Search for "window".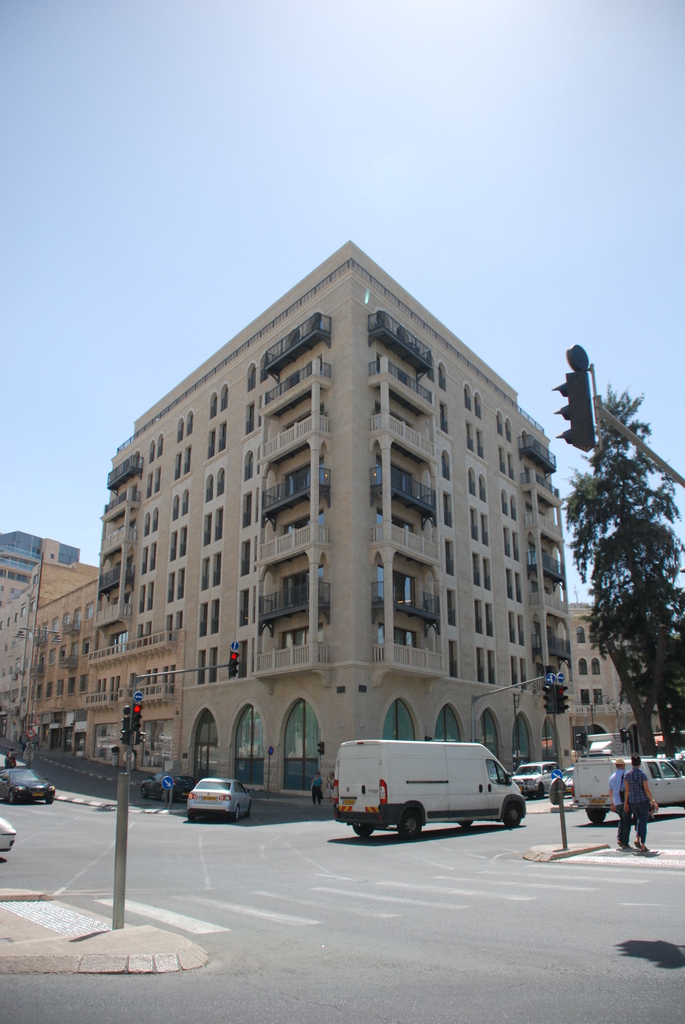
Found at x1=442, y1=490, x2=454, y2=529.
